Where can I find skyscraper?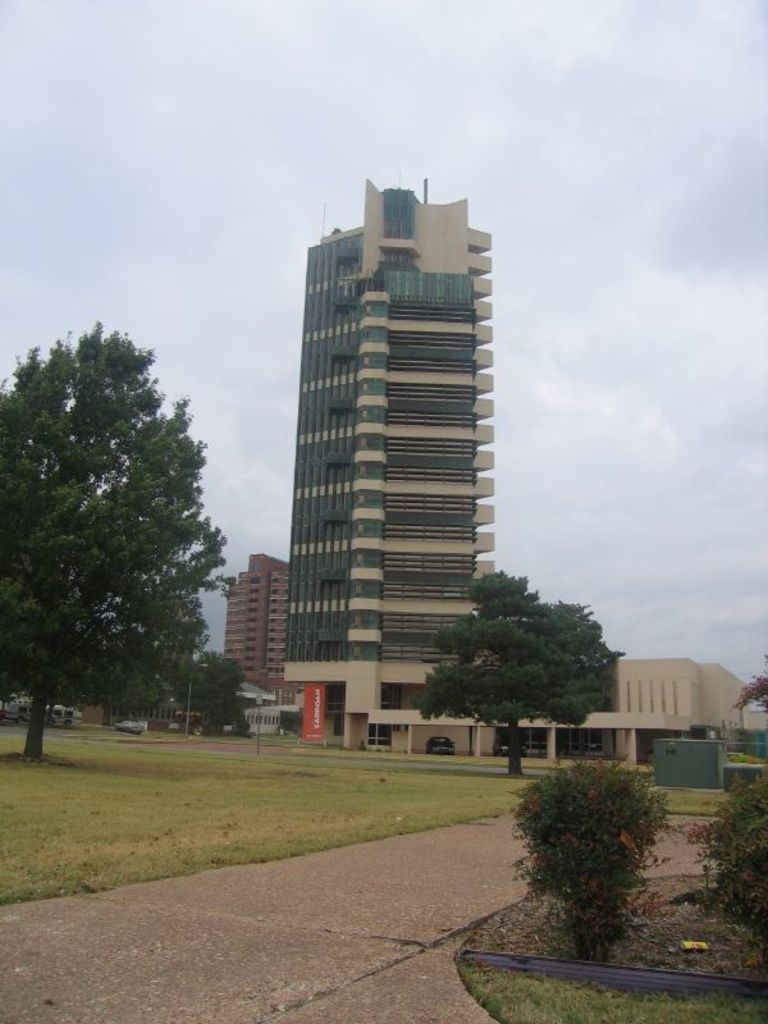
You can find it at detection(256, 179, 517, 703).
